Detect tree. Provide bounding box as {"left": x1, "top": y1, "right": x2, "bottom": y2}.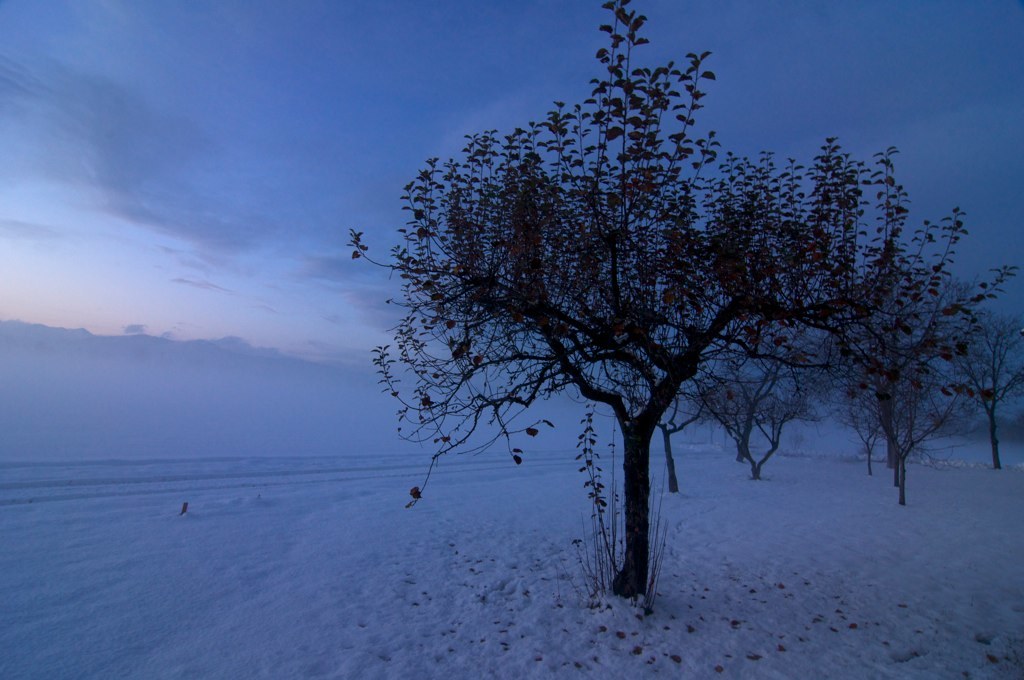
{"left": 941, "top": 311, "right": 1023, "bottom": 468}.
